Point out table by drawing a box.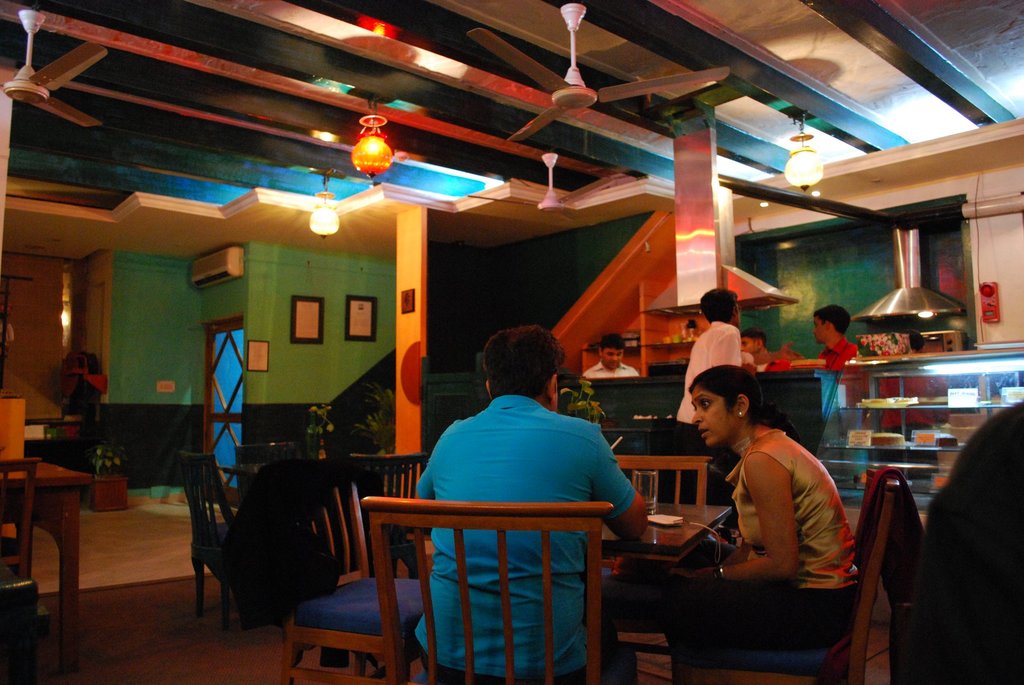
bbox=[3, 451, 89, 684].
